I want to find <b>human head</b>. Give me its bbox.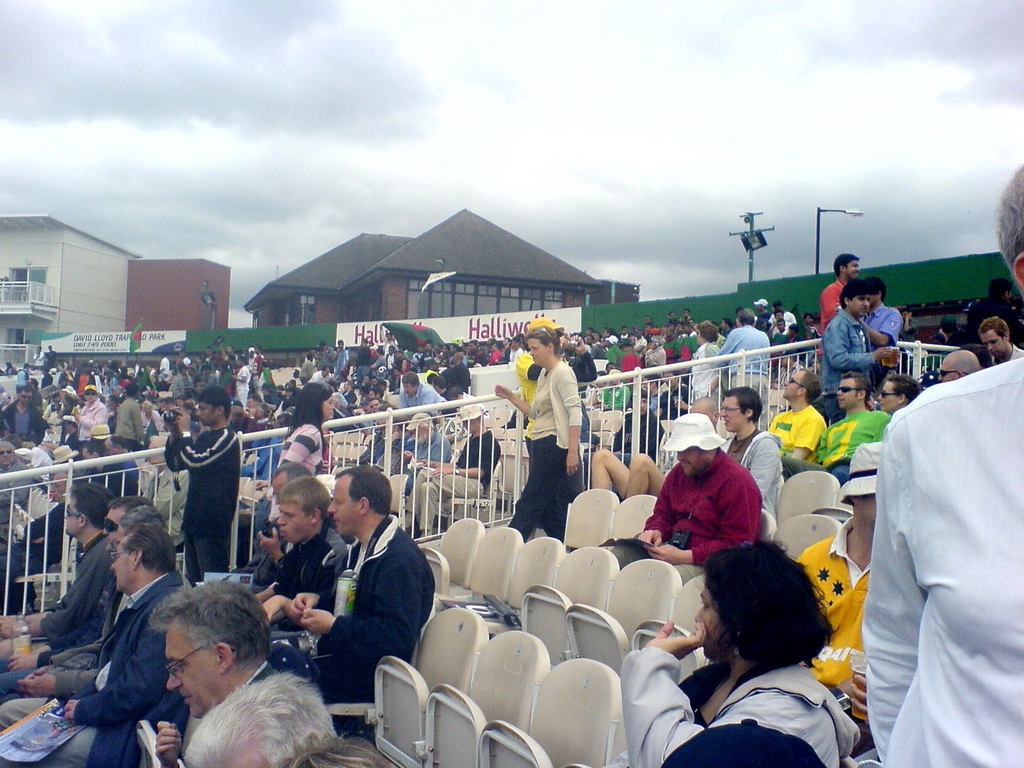
box(781, 367, 822, 405).
